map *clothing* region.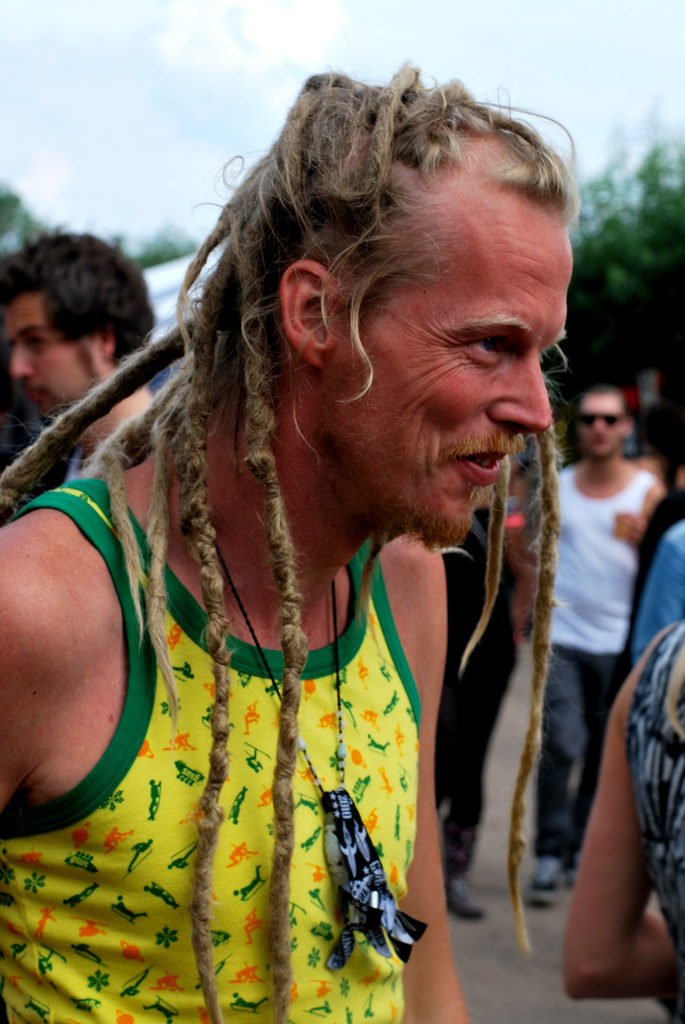
Mapped to rect(547, 472, 652, 660).
